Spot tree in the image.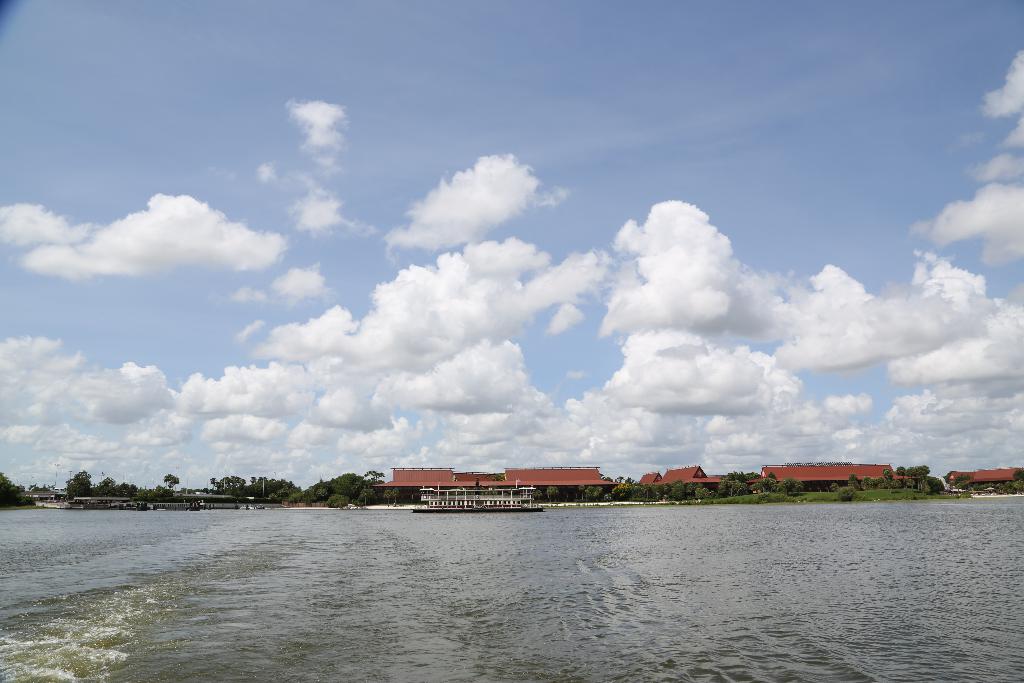
tree found at 363:466:387:499.
